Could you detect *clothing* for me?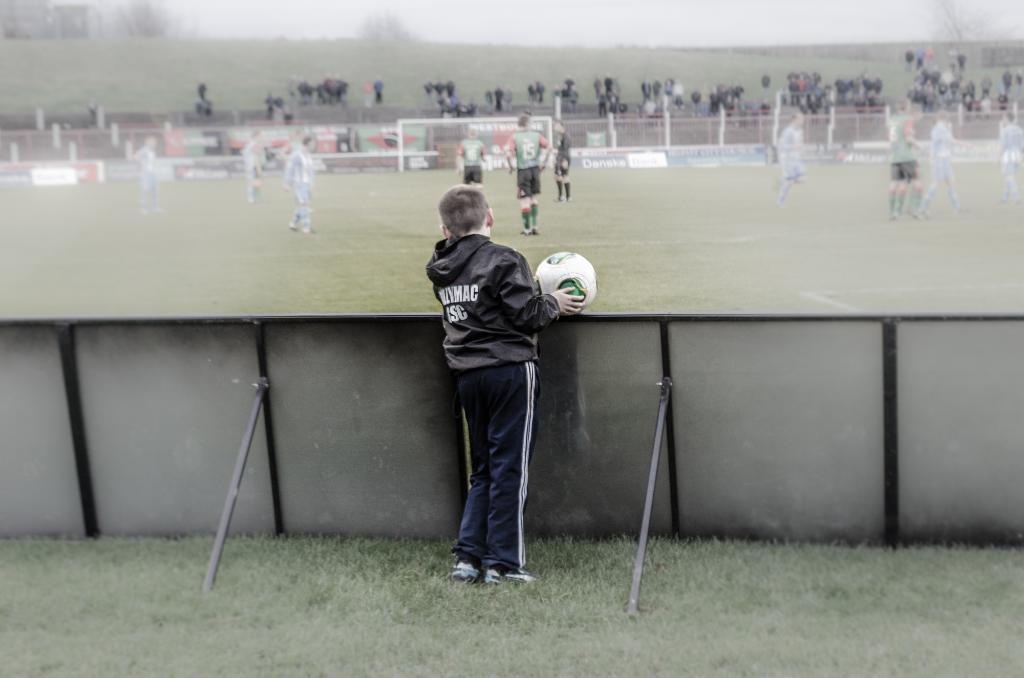
Detection result: Rect(666, 78, 693, 108).
